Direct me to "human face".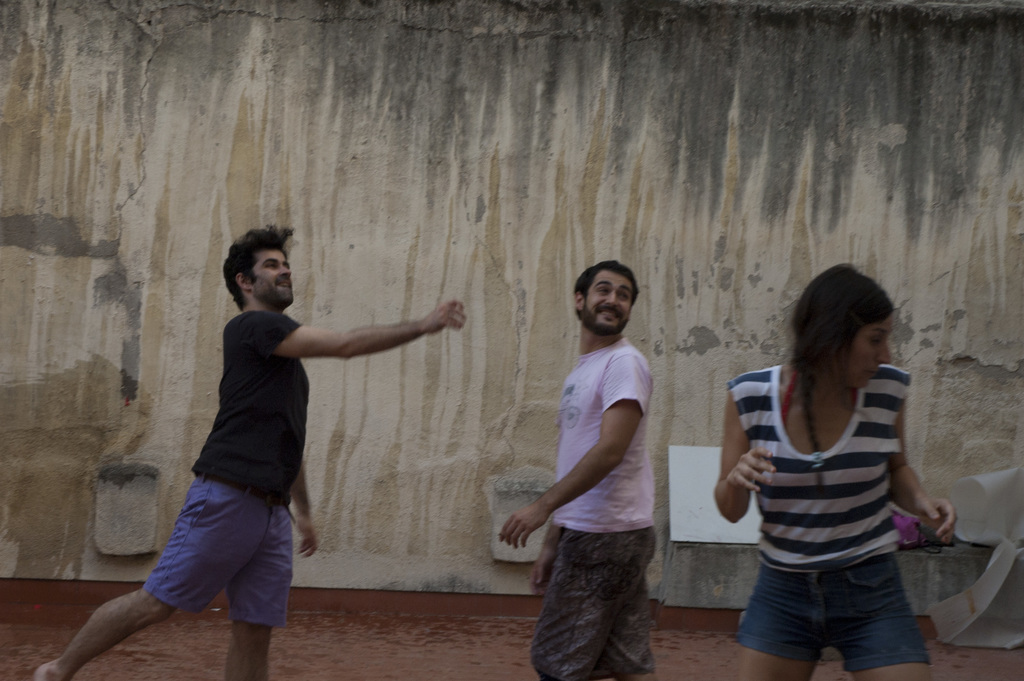
Direction: box=[255, 243, 291, 300].
